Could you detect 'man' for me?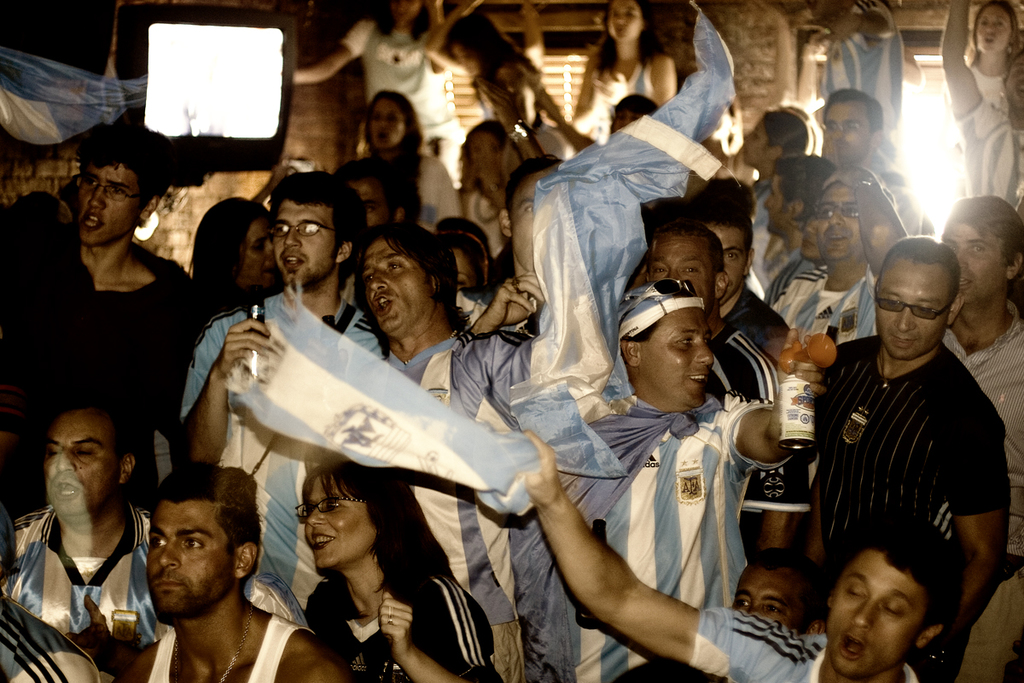
Detection result: 368, 219, 517, 682.
